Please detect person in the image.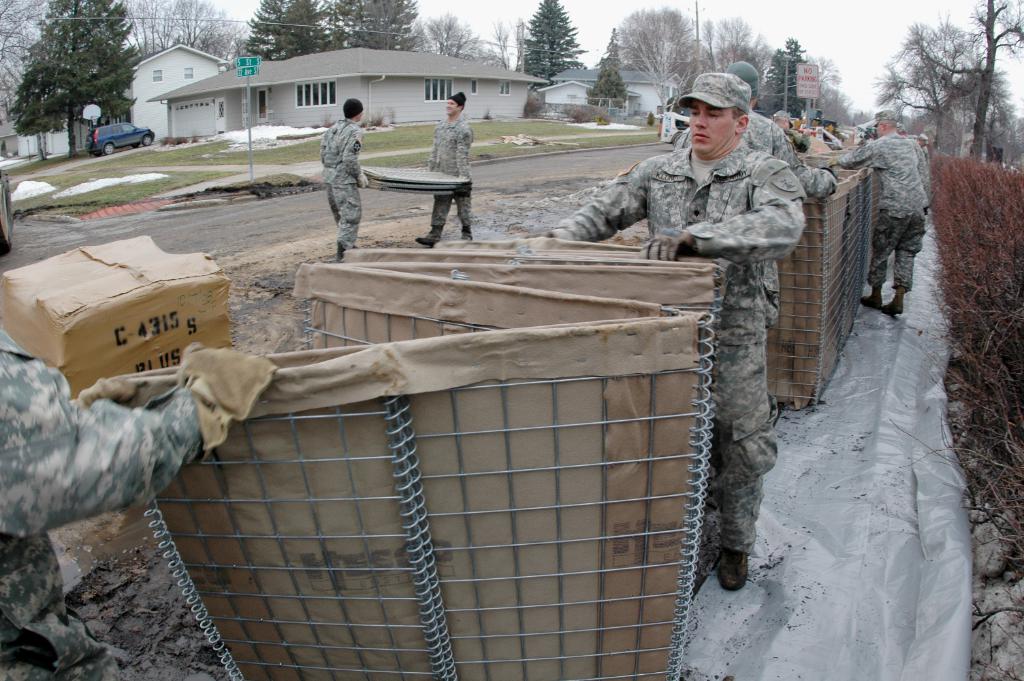
region(825, 110, 931, 315).
